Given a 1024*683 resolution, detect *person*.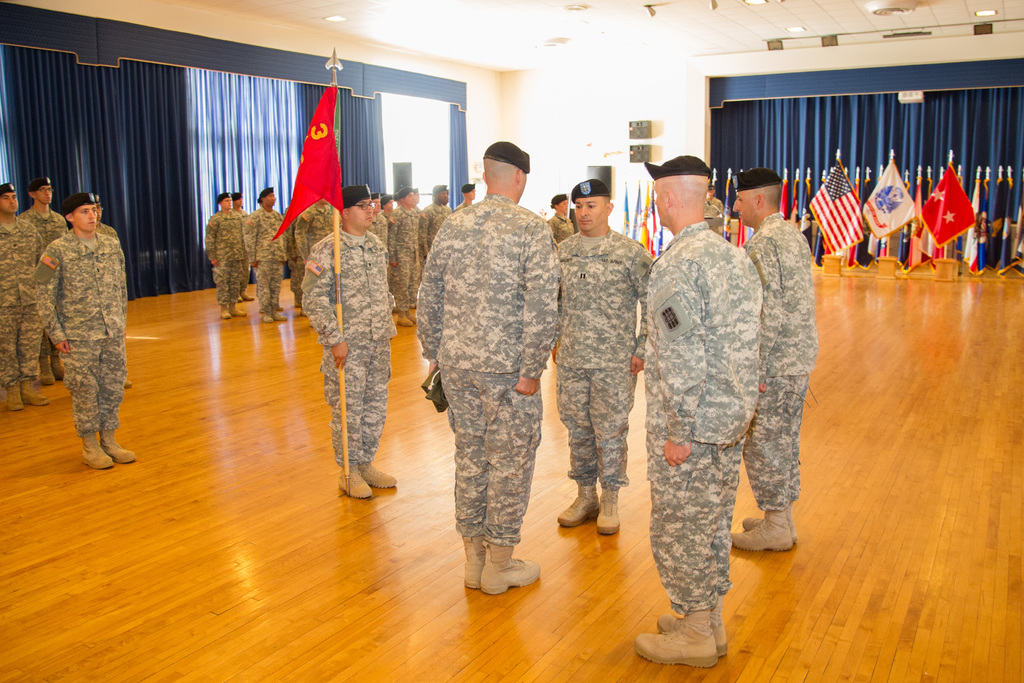
l=634, t=163, r=765, b=655.
